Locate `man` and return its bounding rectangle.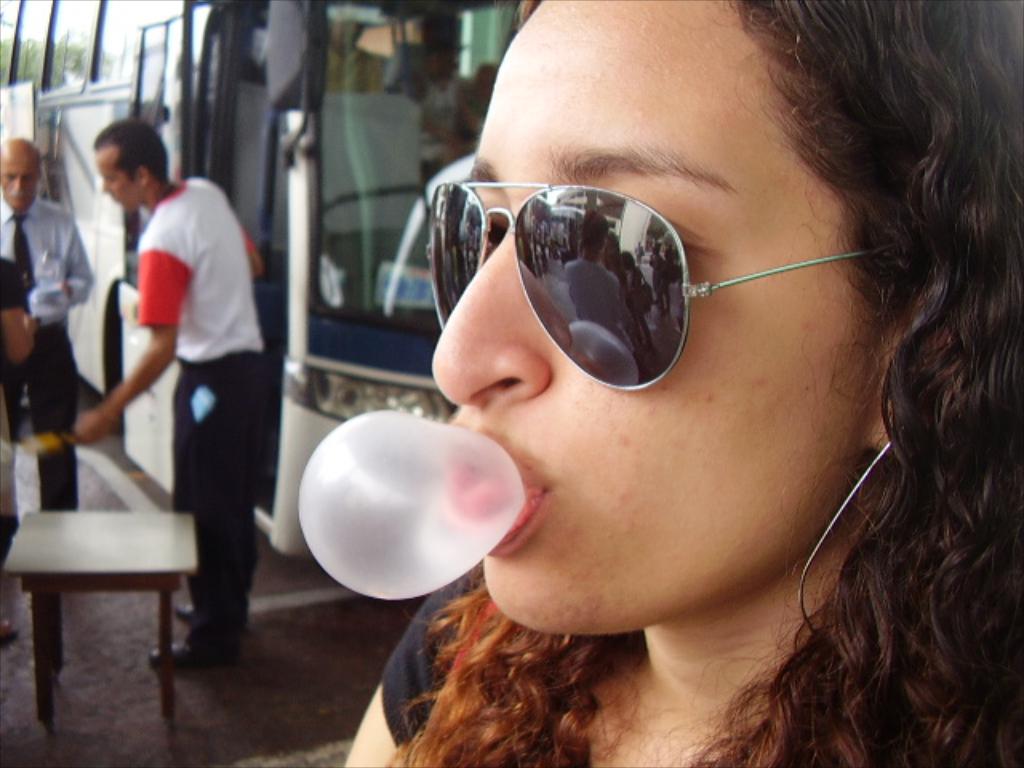
[0,134,94,512].
